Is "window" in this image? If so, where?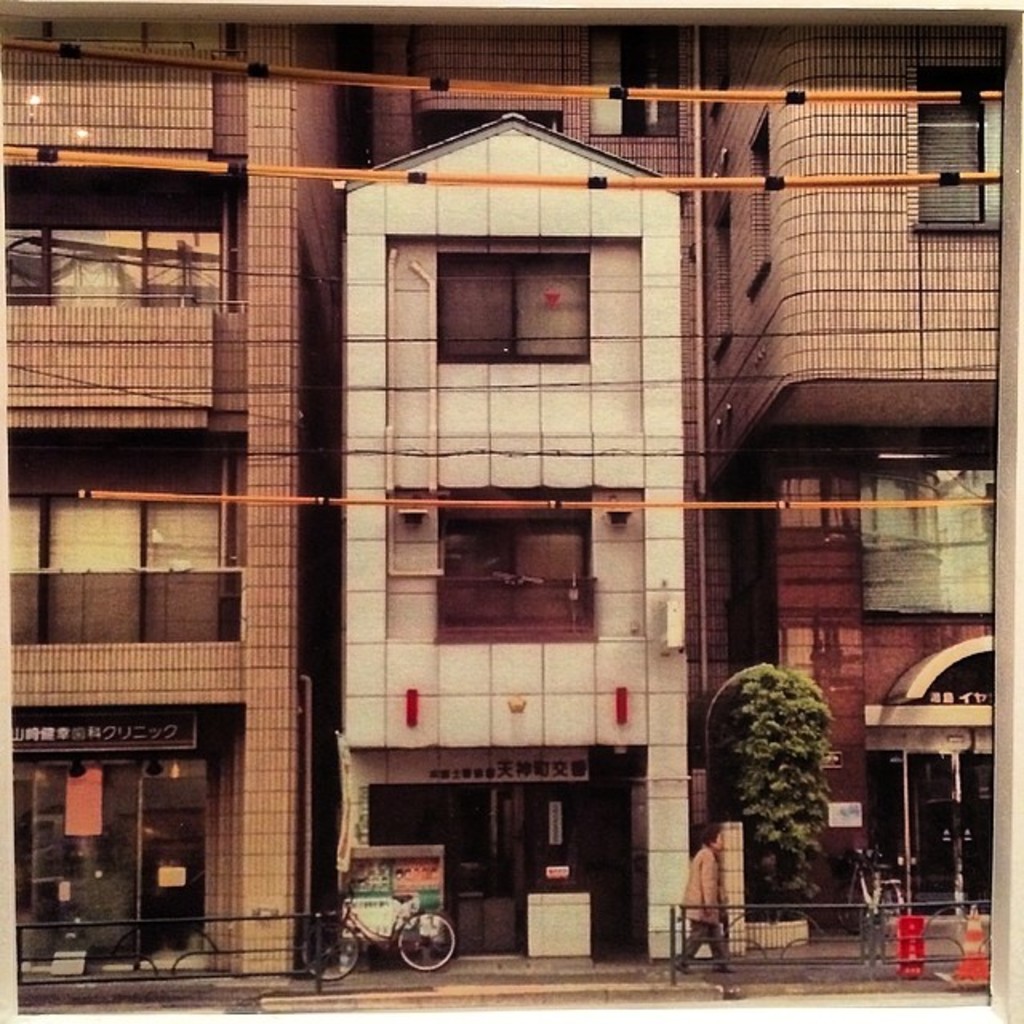
Yes, at (left=438, top=253, right=590, bottom=368).
